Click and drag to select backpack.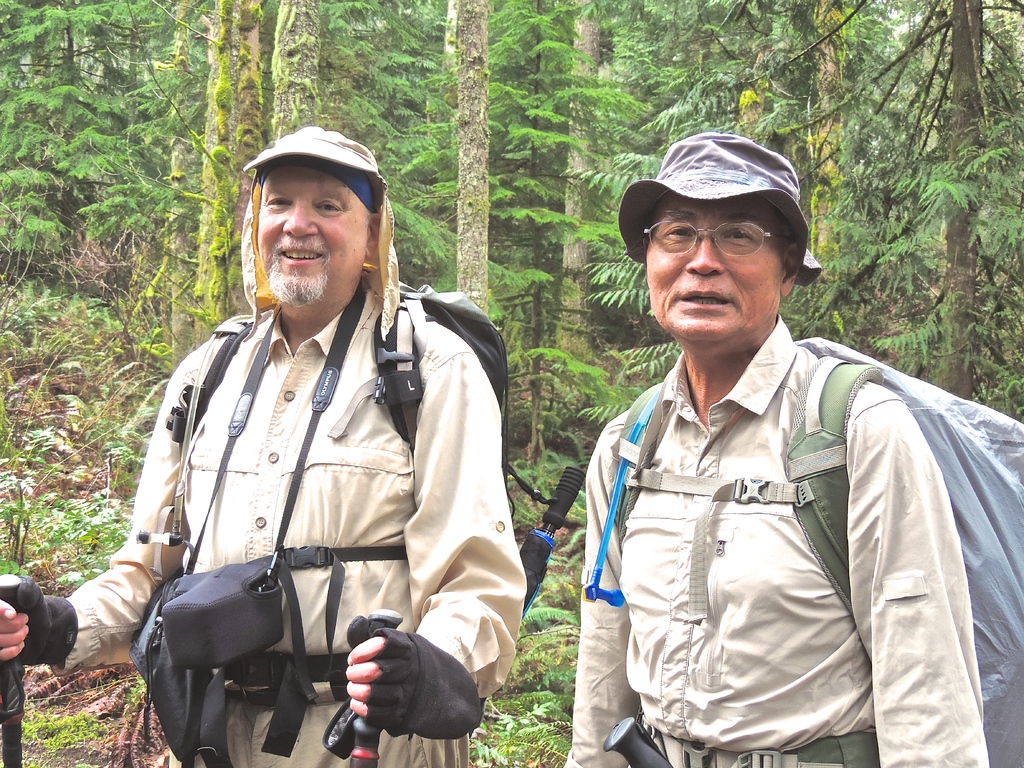
Selection: bbox=[170, 287, 550, 556].
